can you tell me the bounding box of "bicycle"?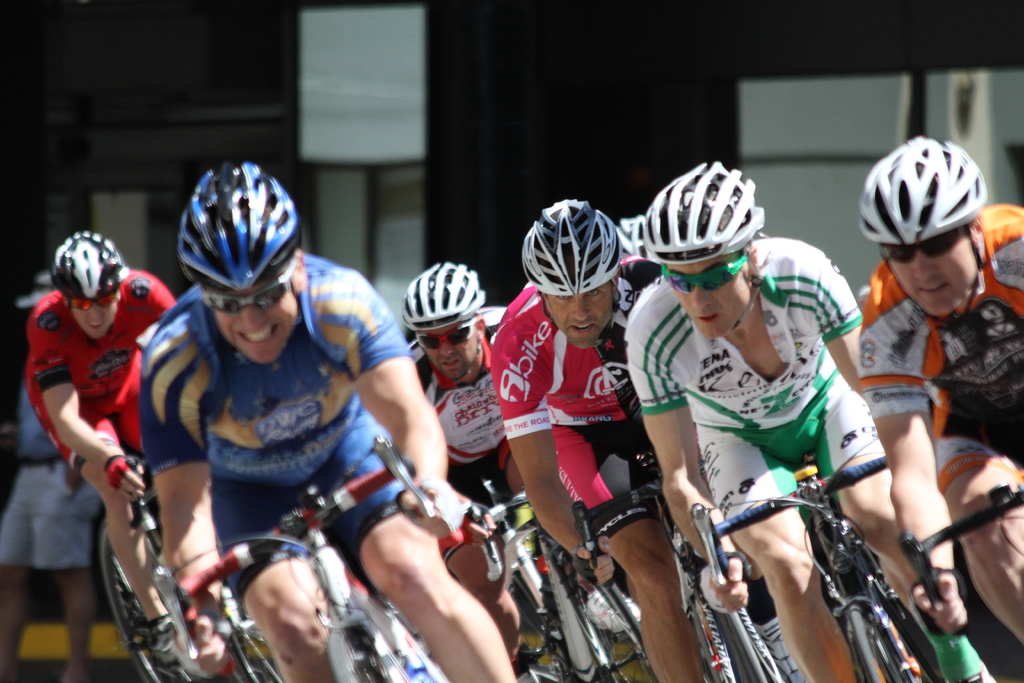
detection(90, 456, 248, 682).
